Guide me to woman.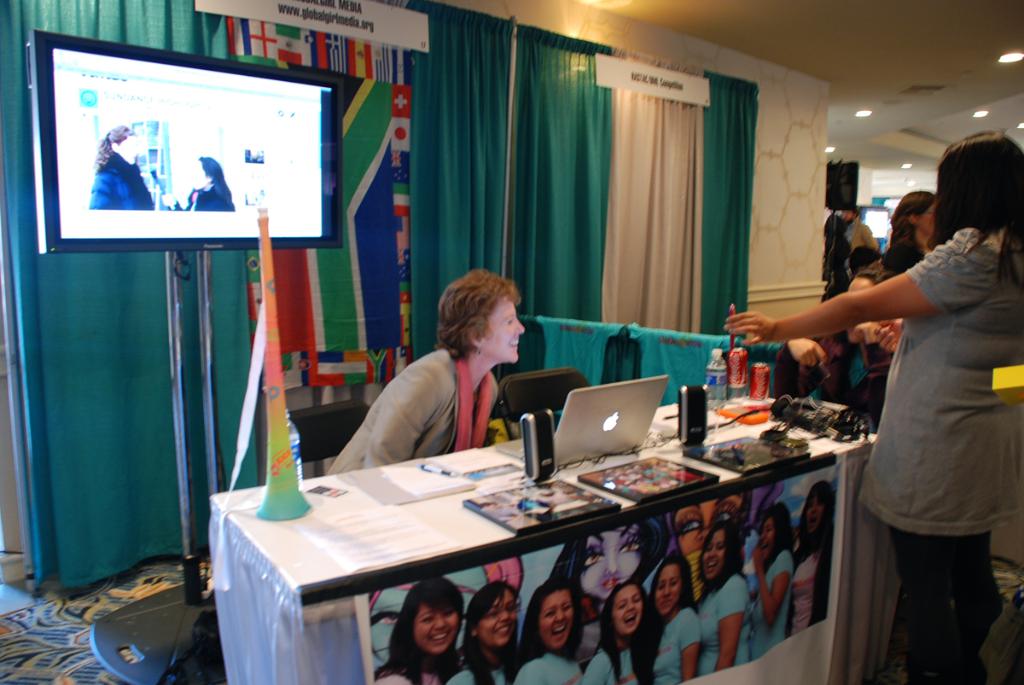
Guidance: 720,129,1023,684.
